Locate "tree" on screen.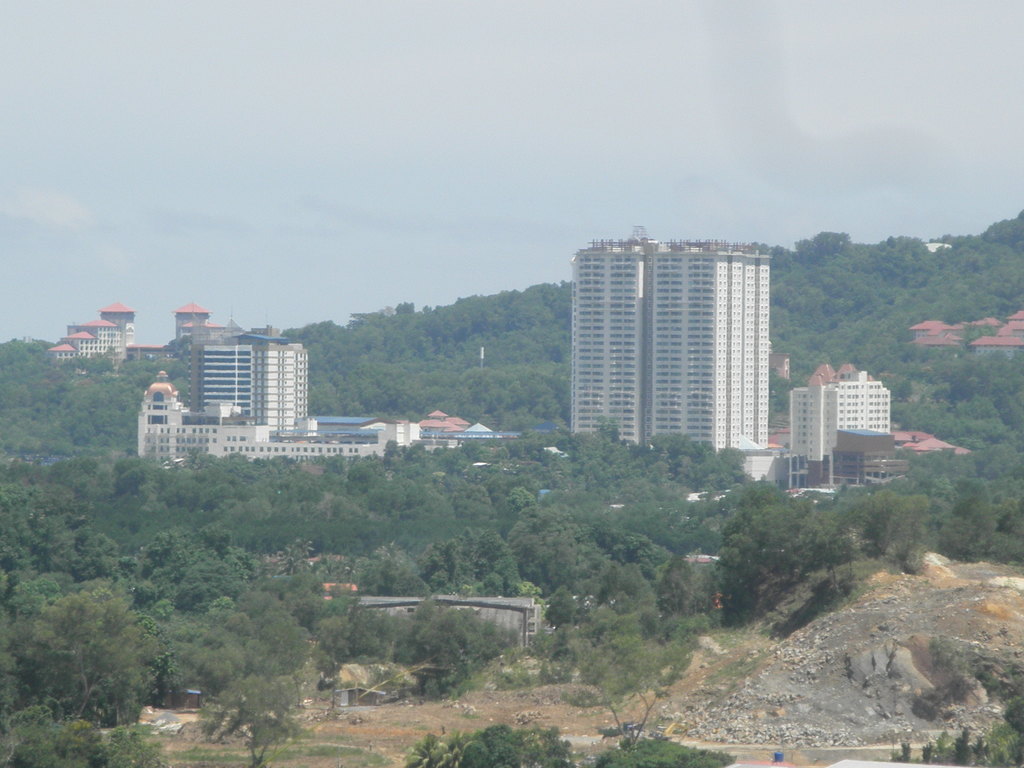
On screen at [444, 287, 528, 379].
